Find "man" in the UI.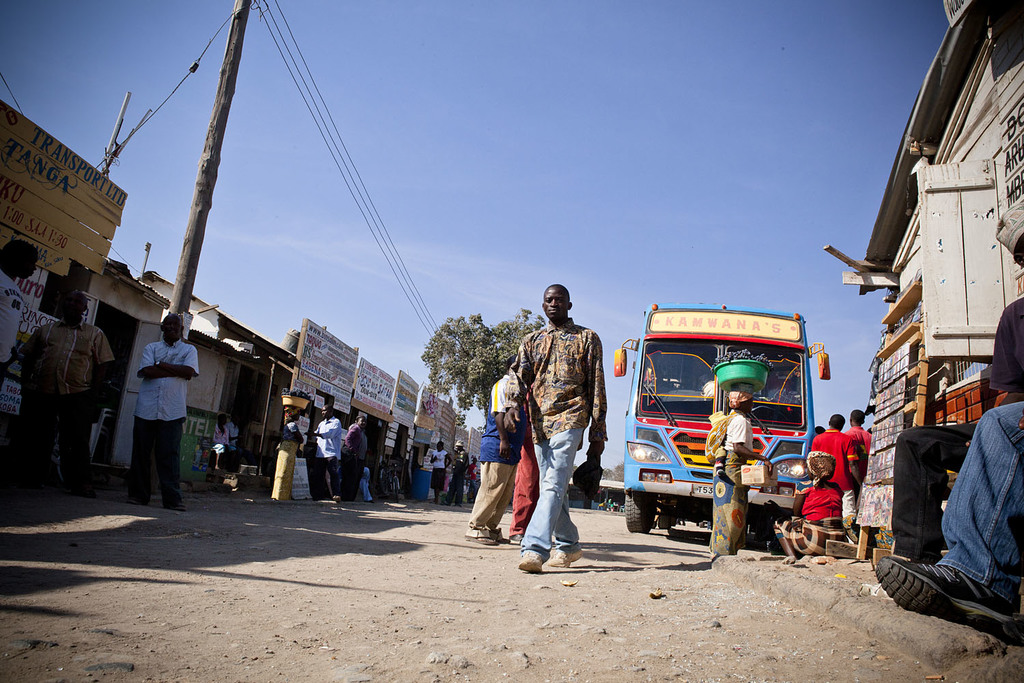
UI element at bbox(464, 350, 520, 549).
